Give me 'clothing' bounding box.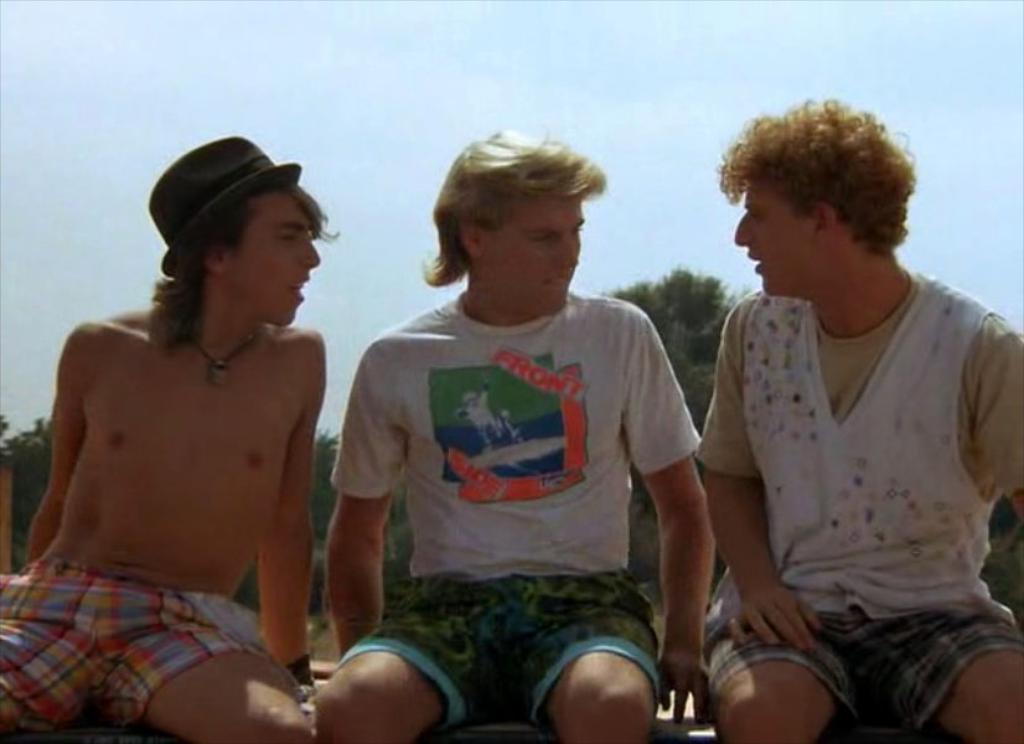
locate(0, 559, 274, 732).
